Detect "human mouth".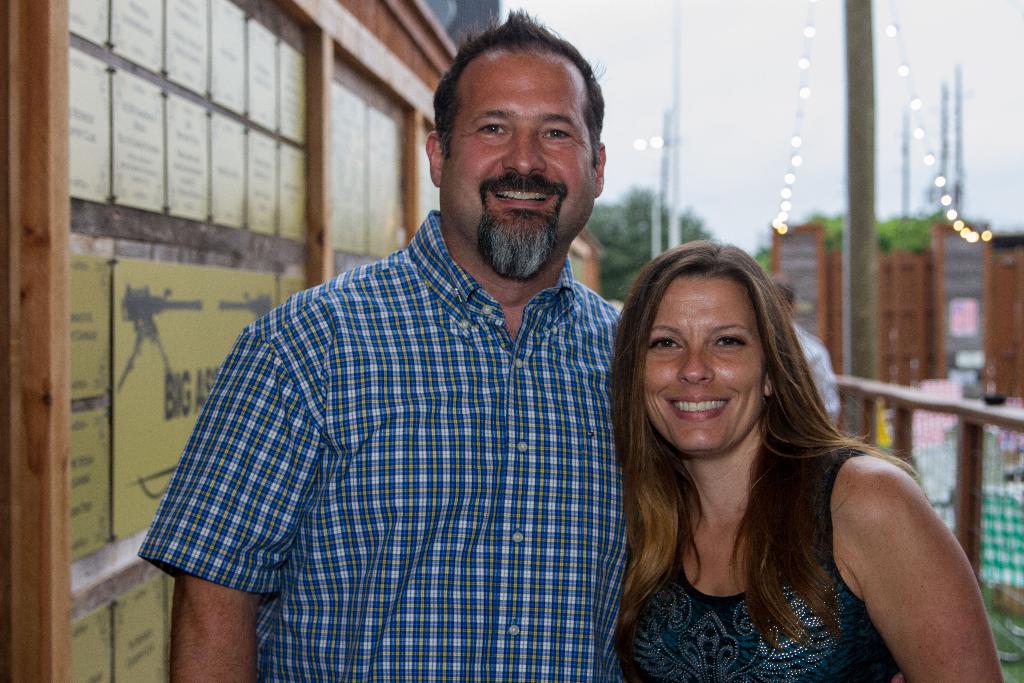
Detected at <region>477, 174, 564, 211</region>.
